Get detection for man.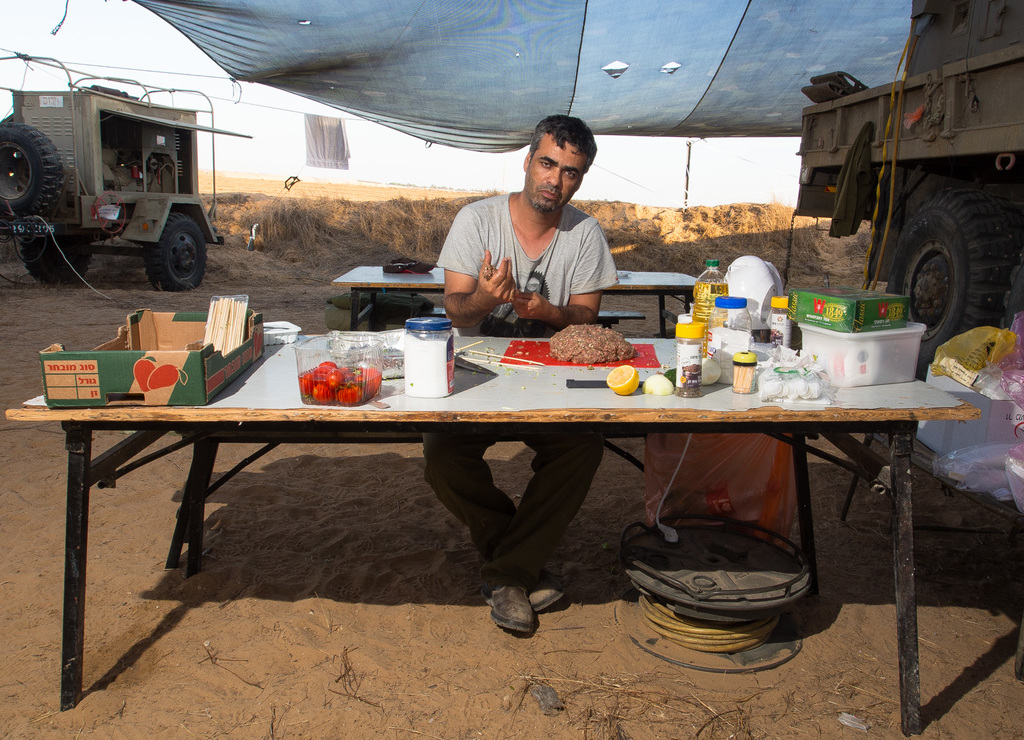
Detection: locate(423, 113, 616, 634).
